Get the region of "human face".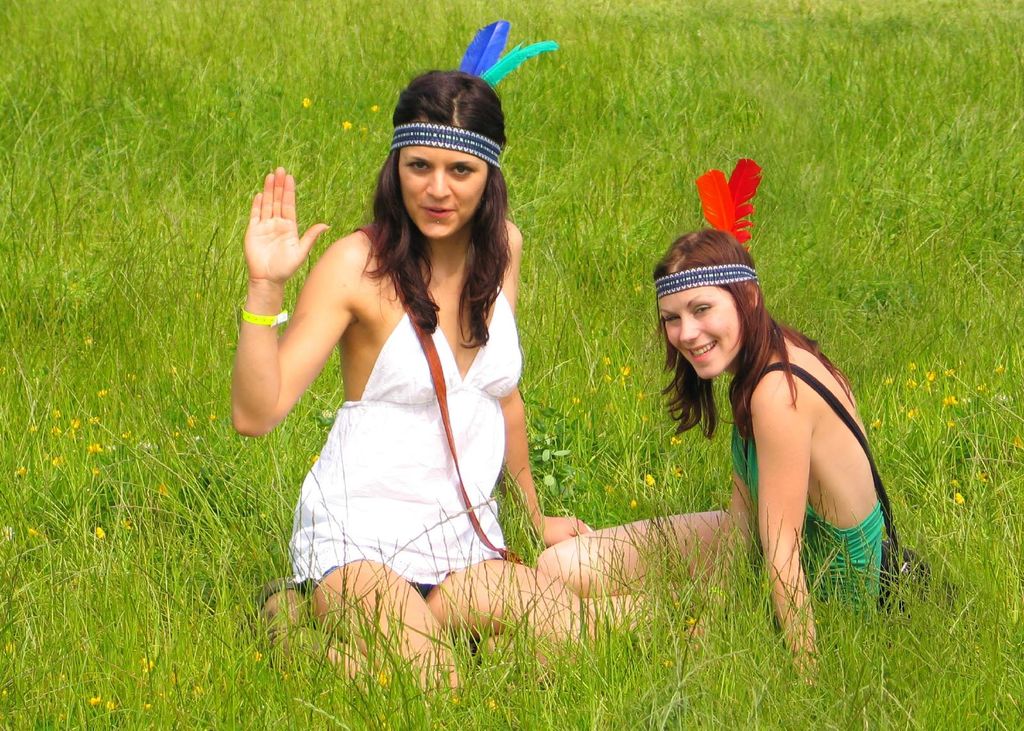
detection(666, 286, 736, 378).
